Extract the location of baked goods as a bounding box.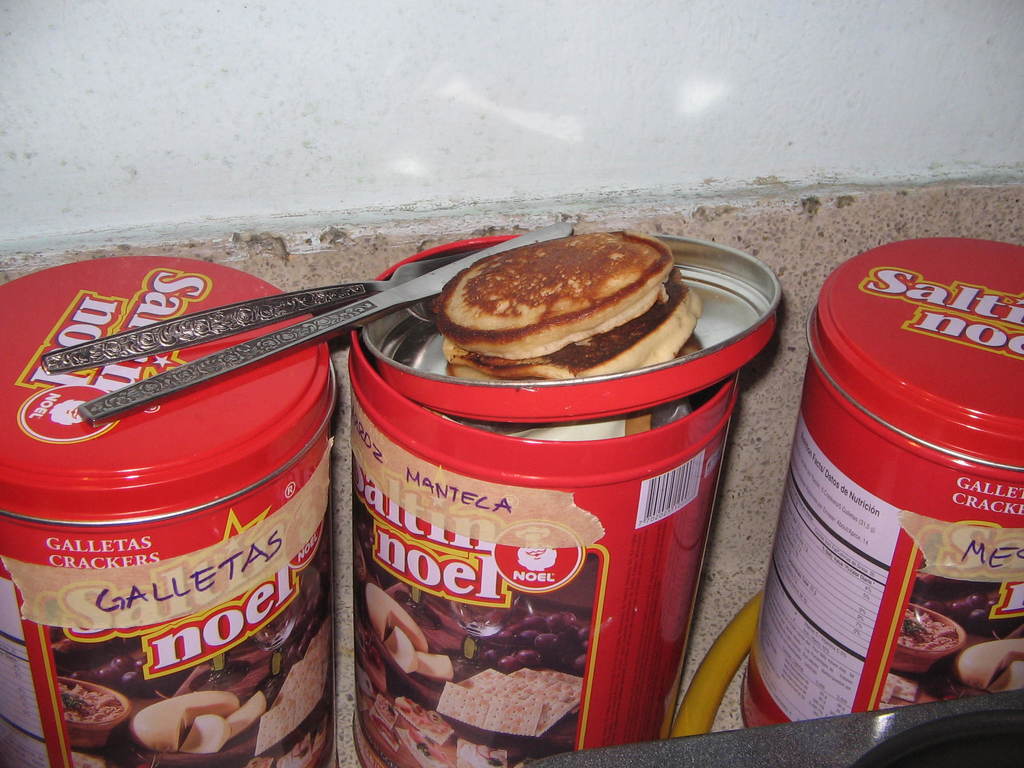
429 236 672 360.
